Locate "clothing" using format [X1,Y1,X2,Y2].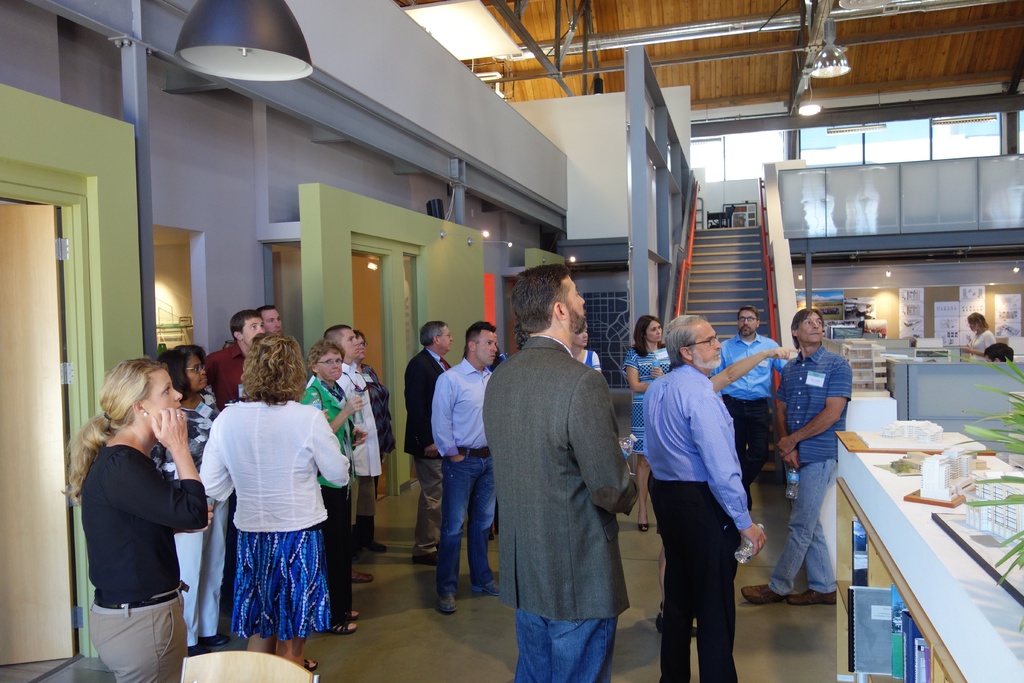
[209,335,252,407].
